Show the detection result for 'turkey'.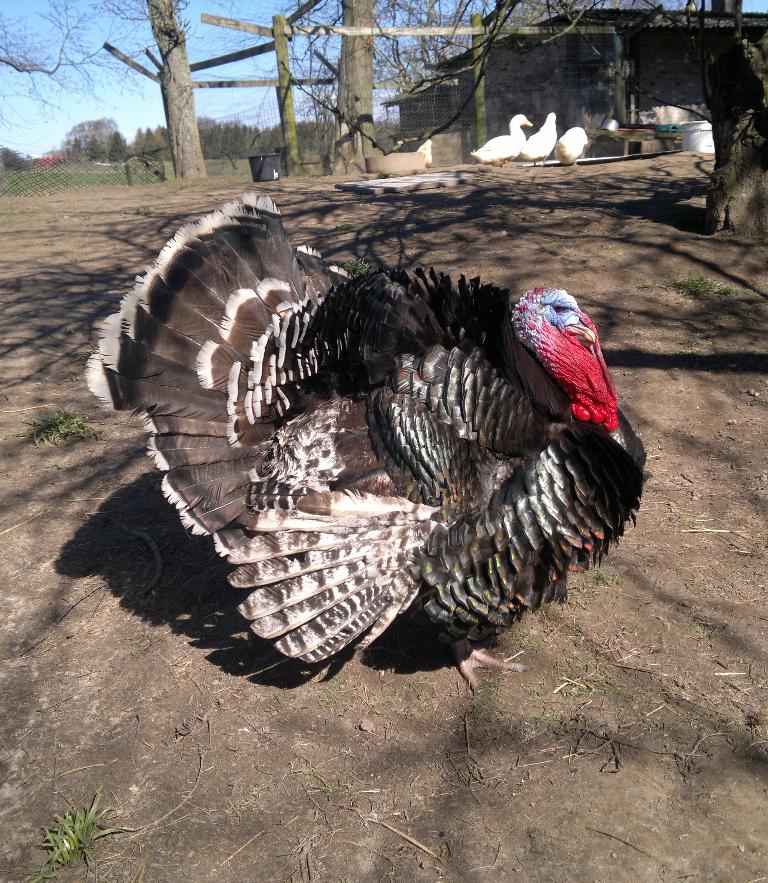
(x1=82, y1=194, x2=652, y2=699).
